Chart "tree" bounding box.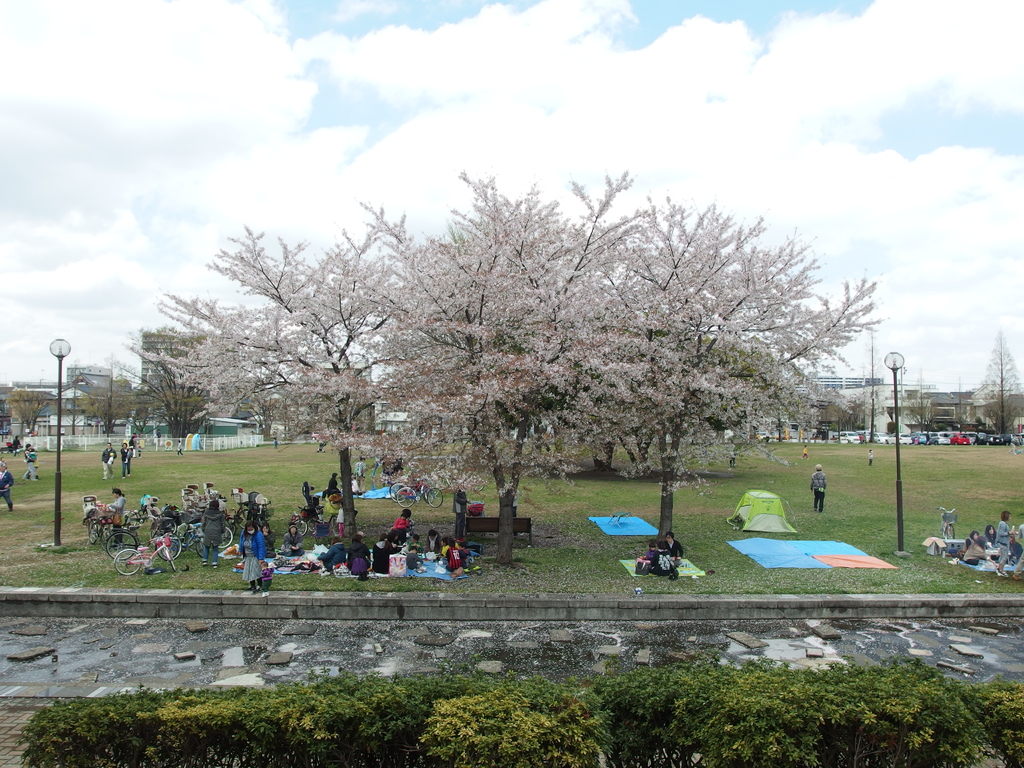
Charted: 79:385:140:435.
